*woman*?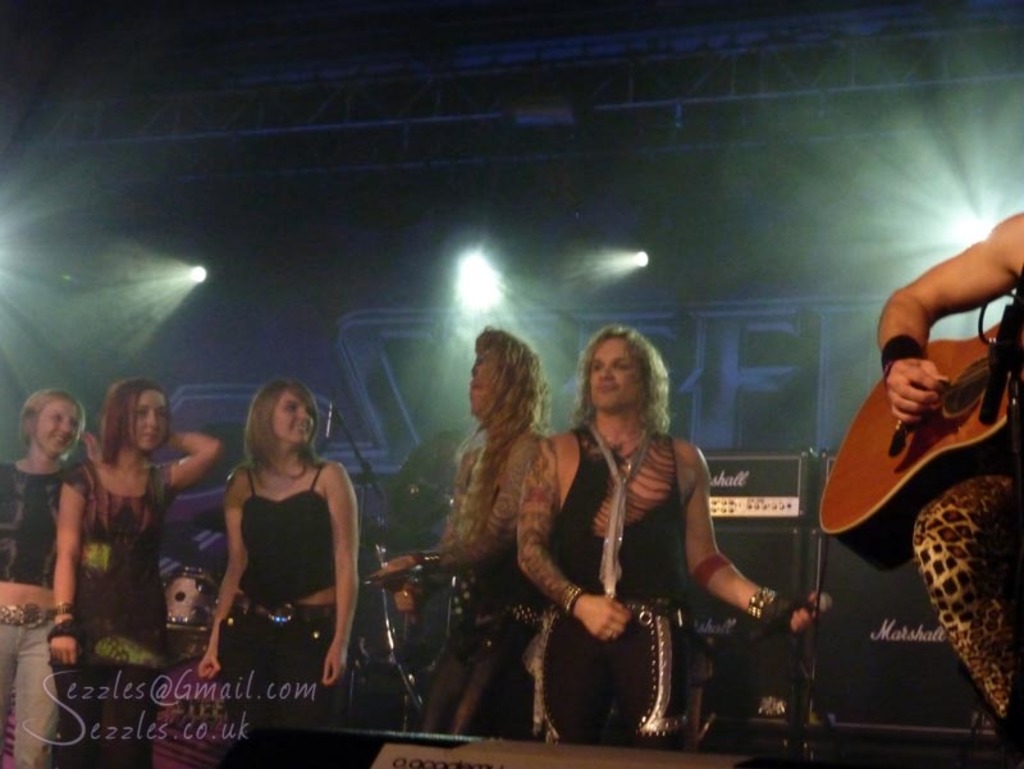
46,371,223,768
